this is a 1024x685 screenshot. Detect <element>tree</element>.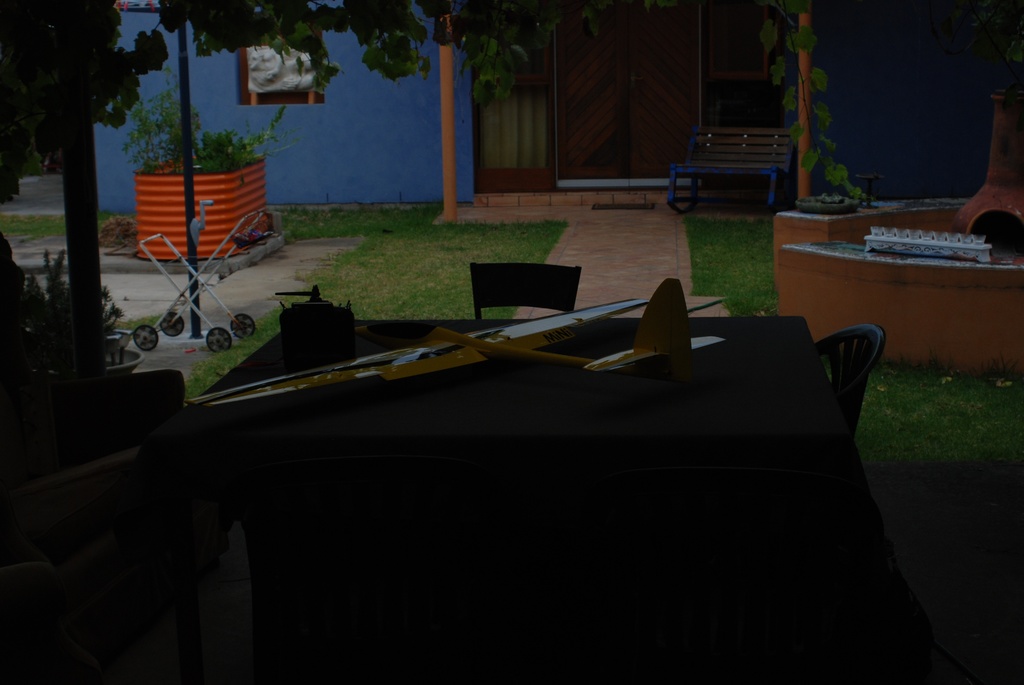
[145,0,591,97].
